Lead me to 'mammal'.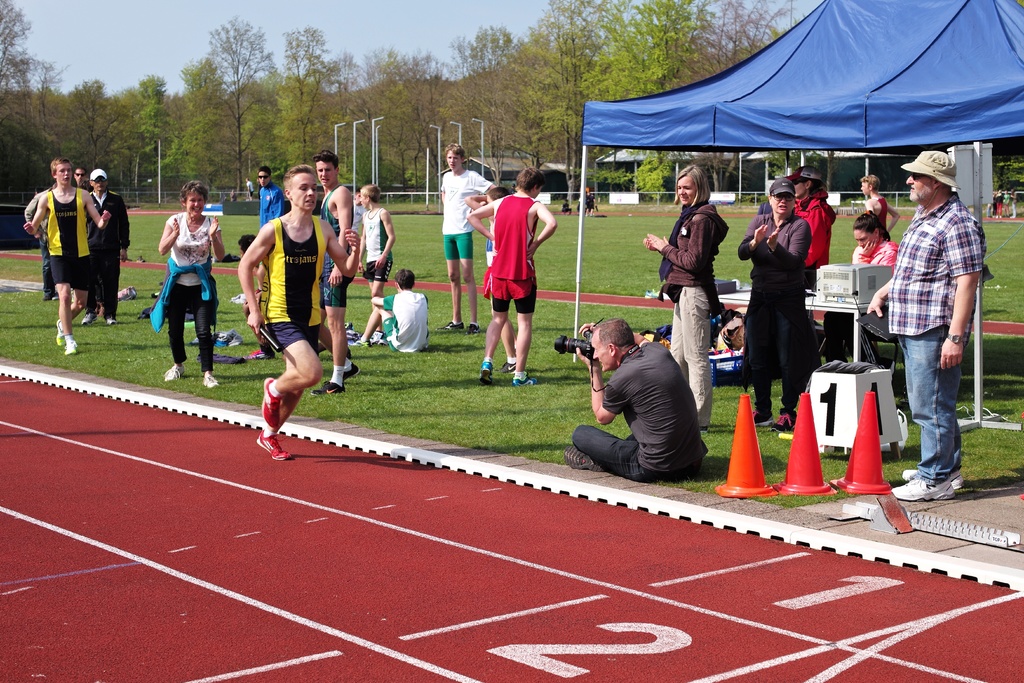
Lead to x1=861, y1=173, x2=897, y2=233.
